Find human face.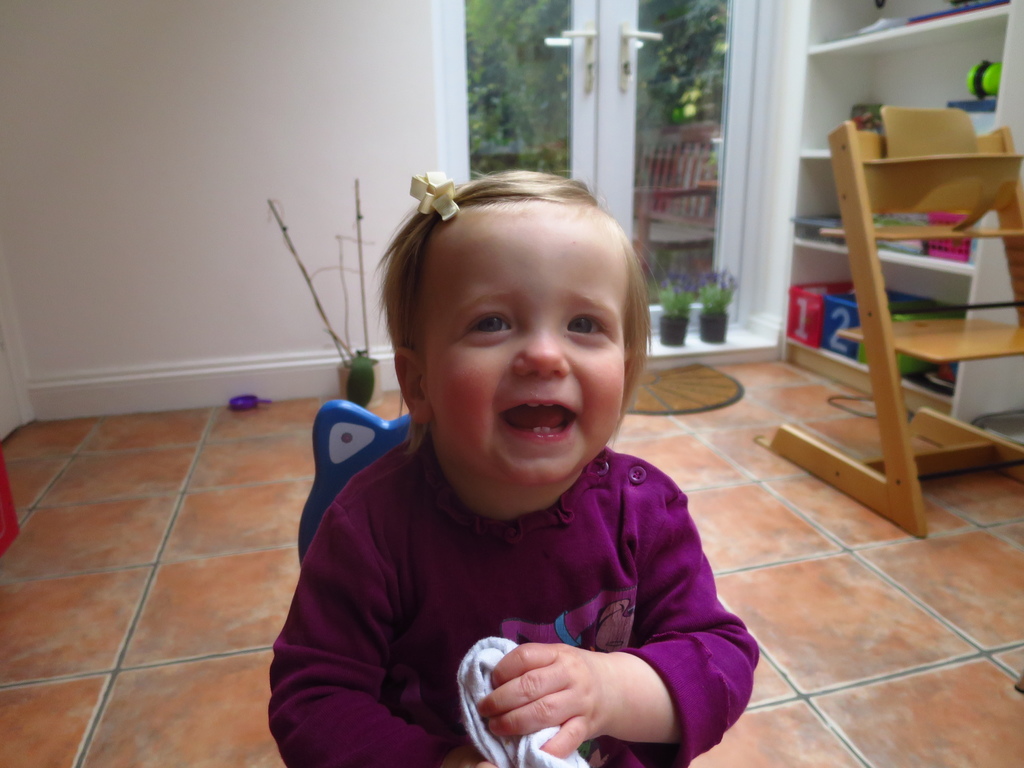
region(428, 223, 627, 486).
